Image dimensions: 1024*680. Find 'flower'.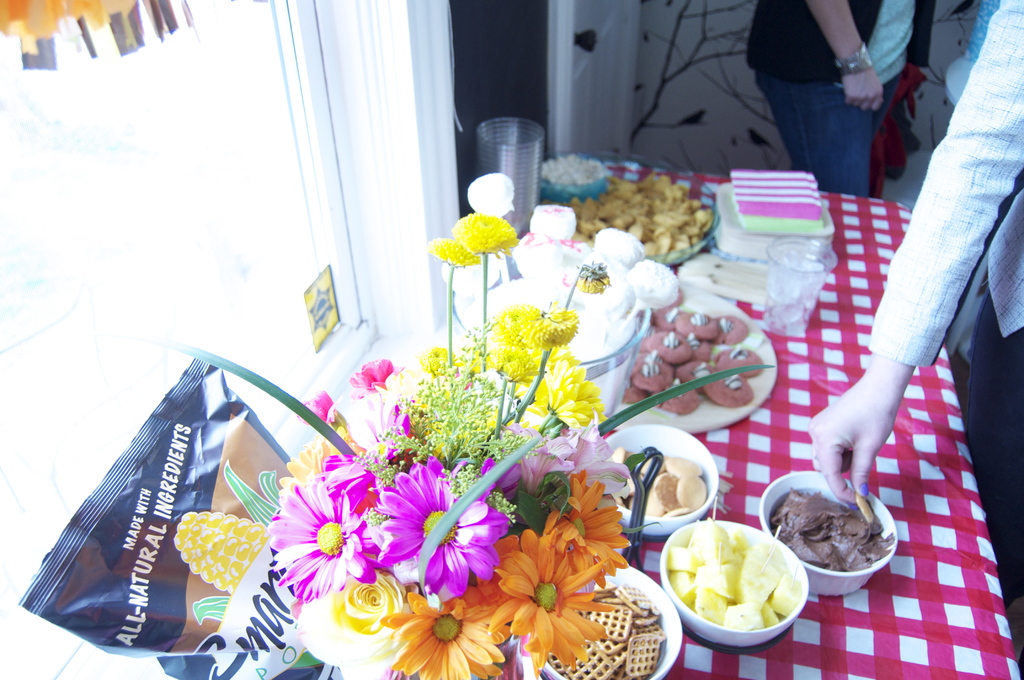
(left=423, top=235, right=478, bottom=266).
